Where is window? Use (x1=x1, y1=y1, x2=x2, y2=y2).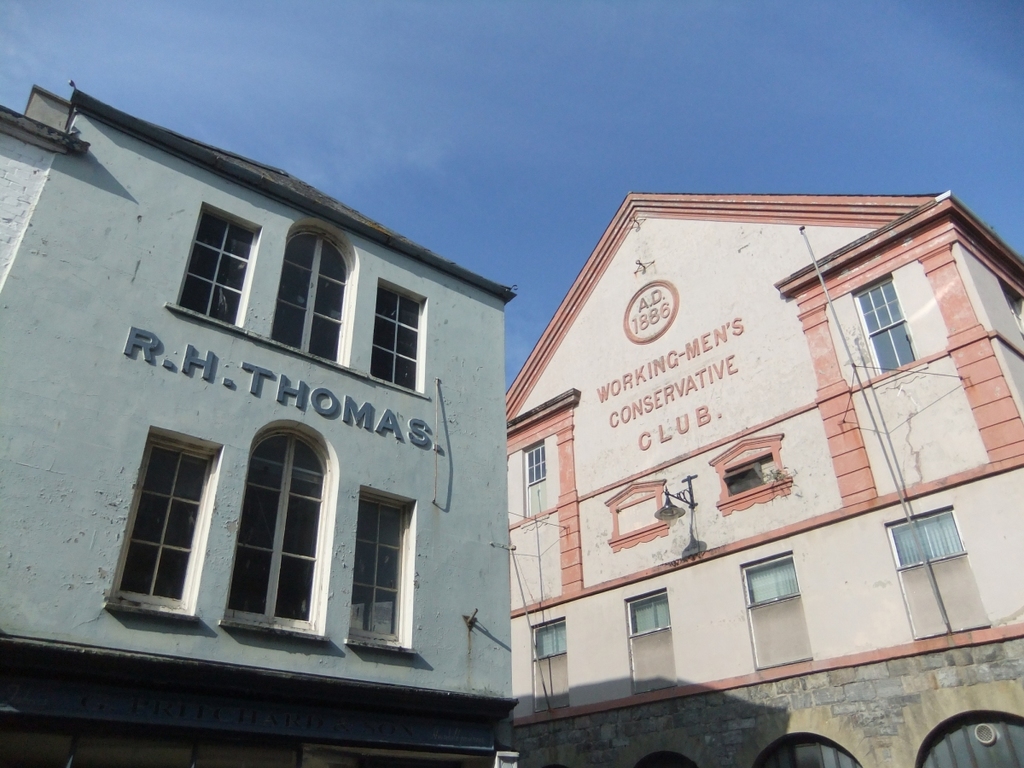
(x1=519, y1=432, x2=544, y2=481).
